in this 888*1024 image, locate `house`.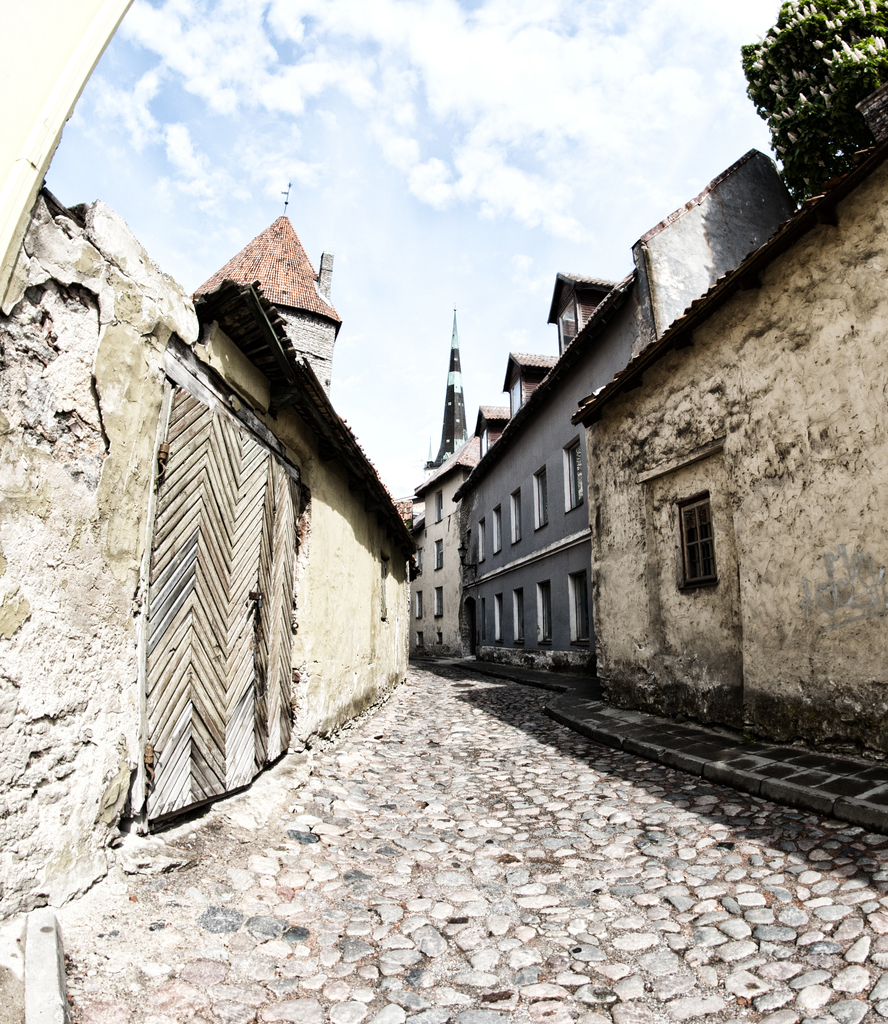
Bounding box: select_region(398, 308, 468, 659).
